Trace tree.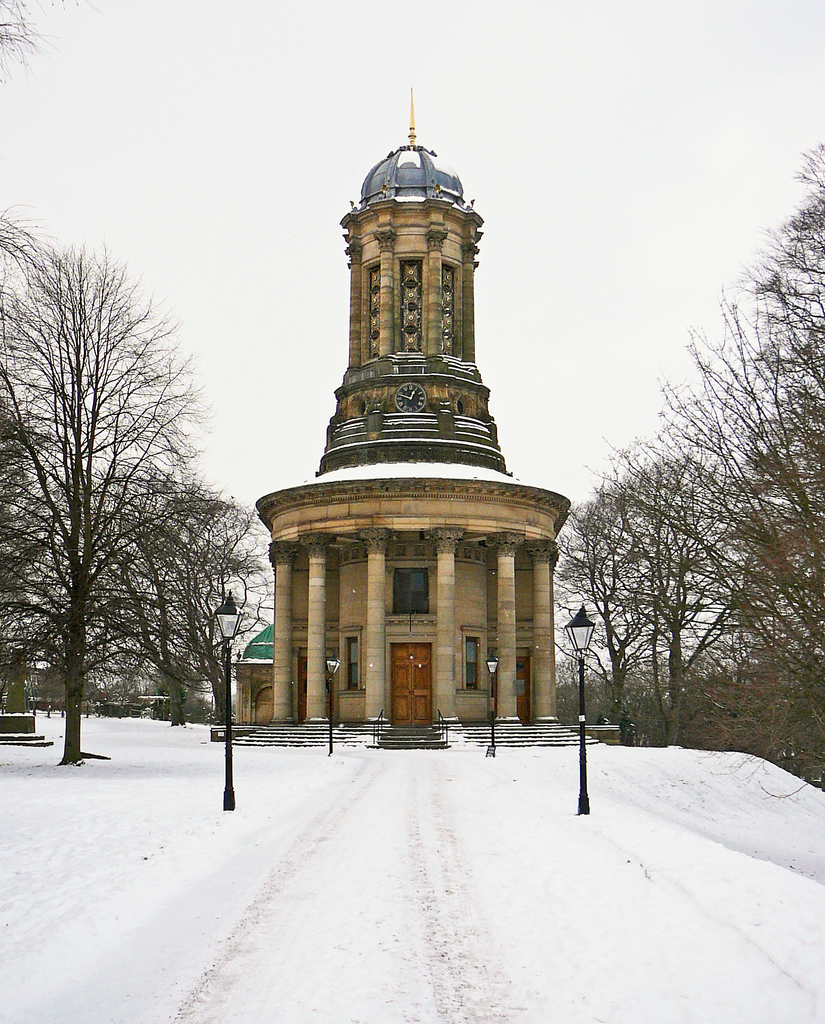
Traced to (left=618, top=436, right=746, bottom=733).
